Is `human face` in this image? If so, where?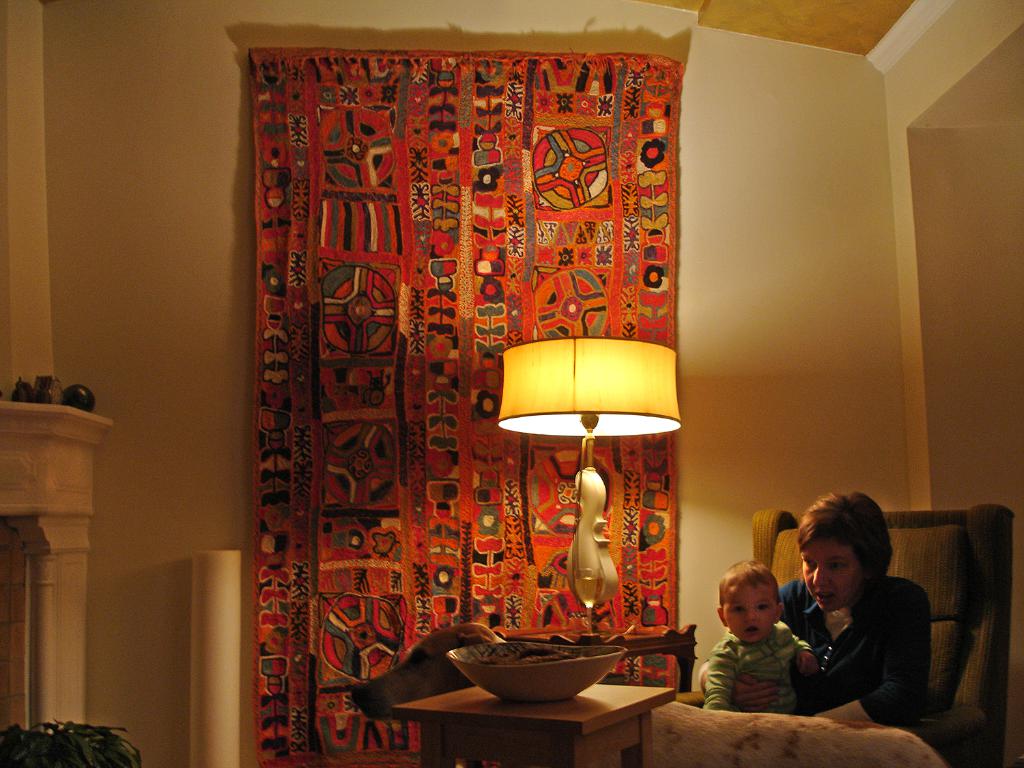
Yes, at <region>722, 576, 775, 637</region>.
